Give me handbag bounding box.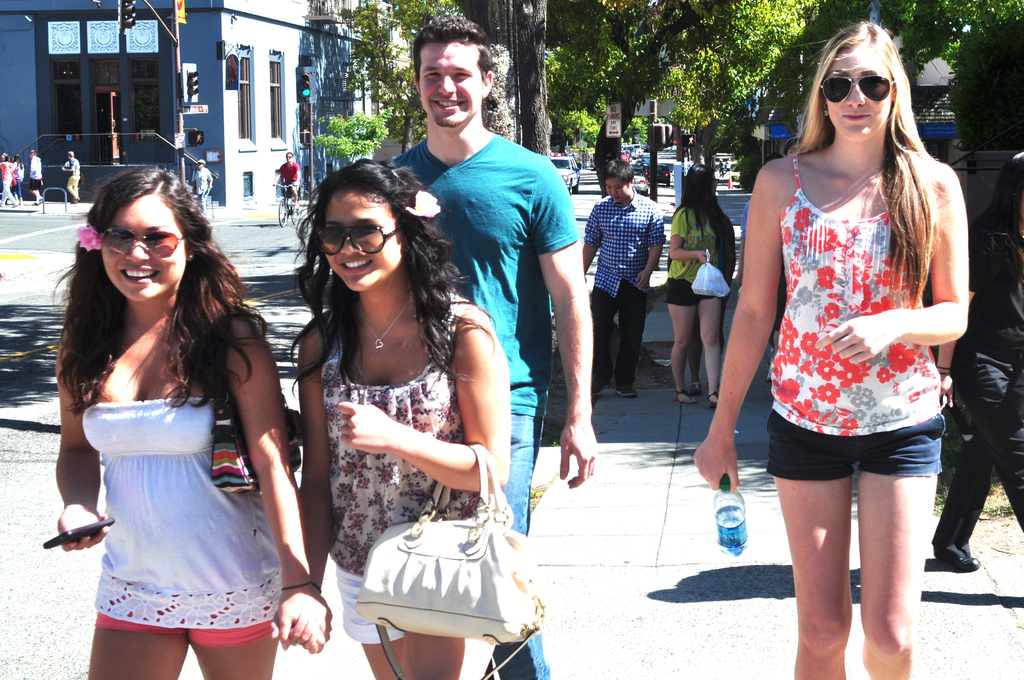
[356,441,547,679].
